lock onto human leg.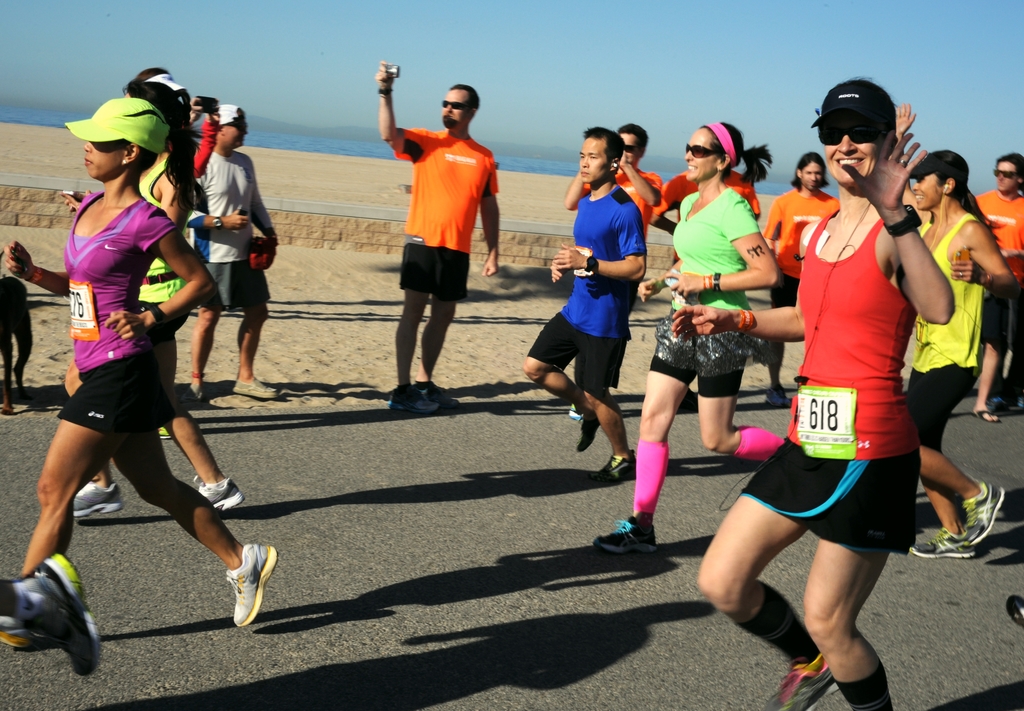
Locked: BBox(419, 251, 459, 412).
